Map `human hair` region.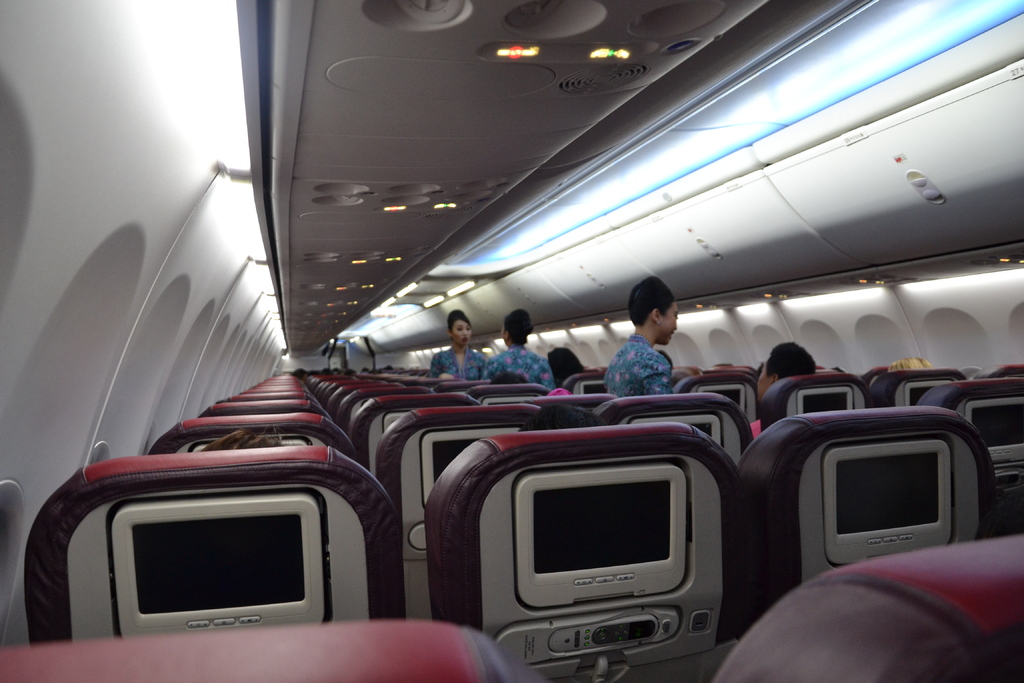
Mapped to (left=505, top=309, right=531, bottom=347).
